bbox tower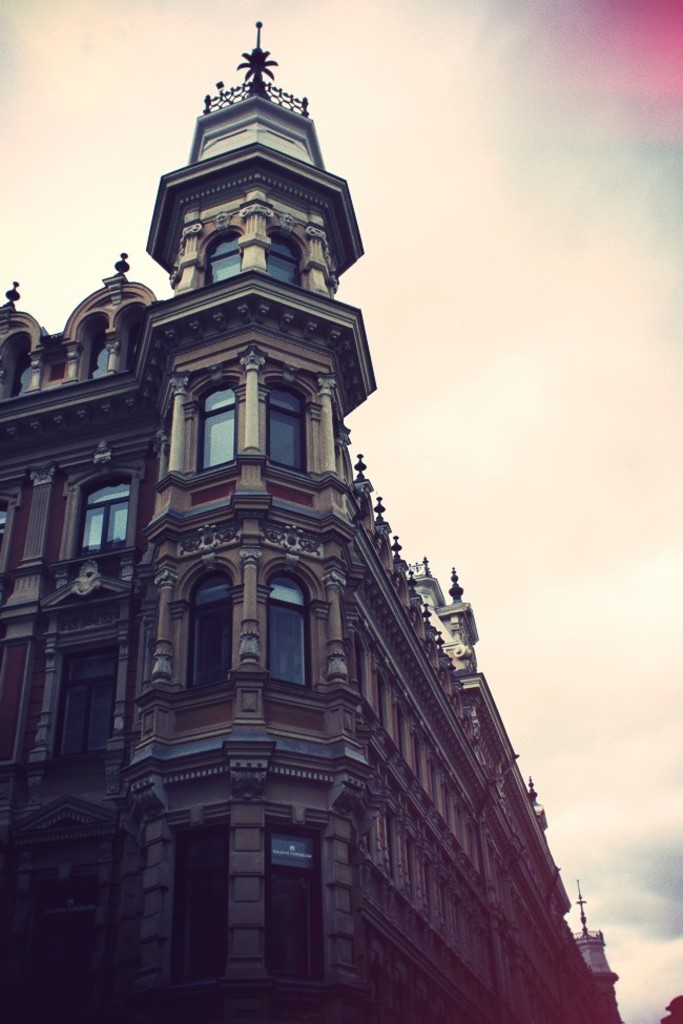
left=0, top=41, right=610, bottom=1020
